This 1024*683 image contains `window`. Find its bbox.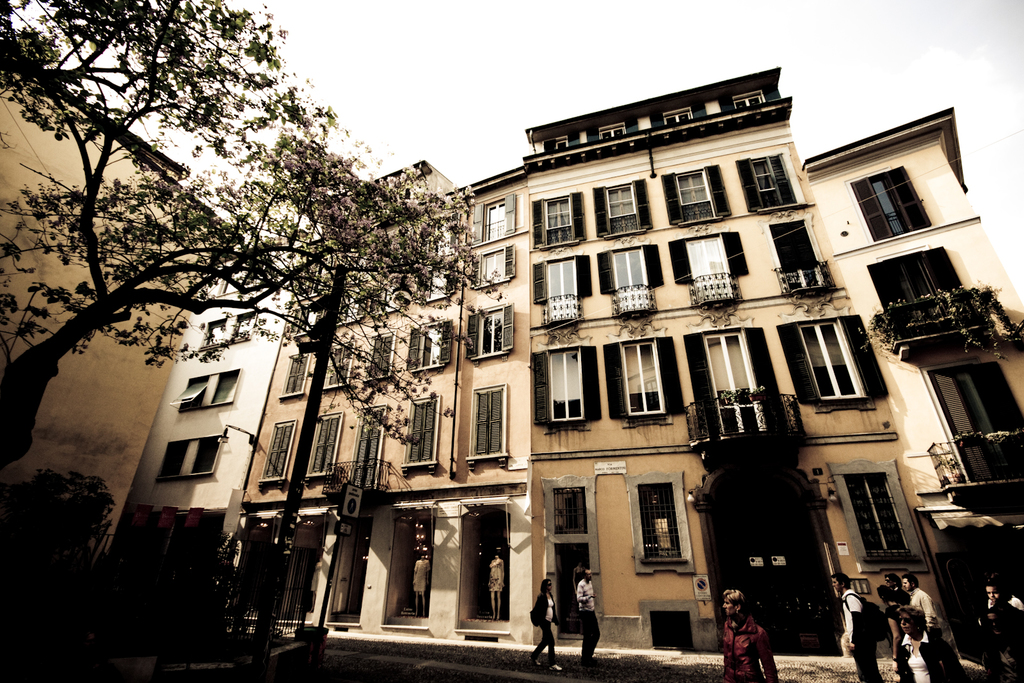
BBox(392, 396, 444, 462).
